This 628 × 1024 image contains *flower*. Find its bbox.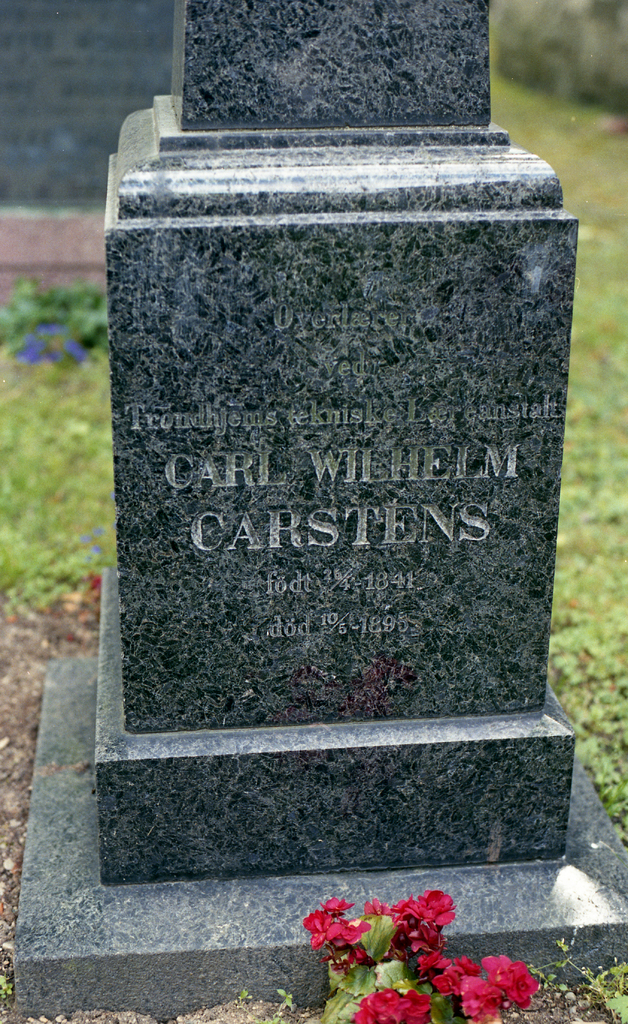
crop(394, 895, 413, 931).
